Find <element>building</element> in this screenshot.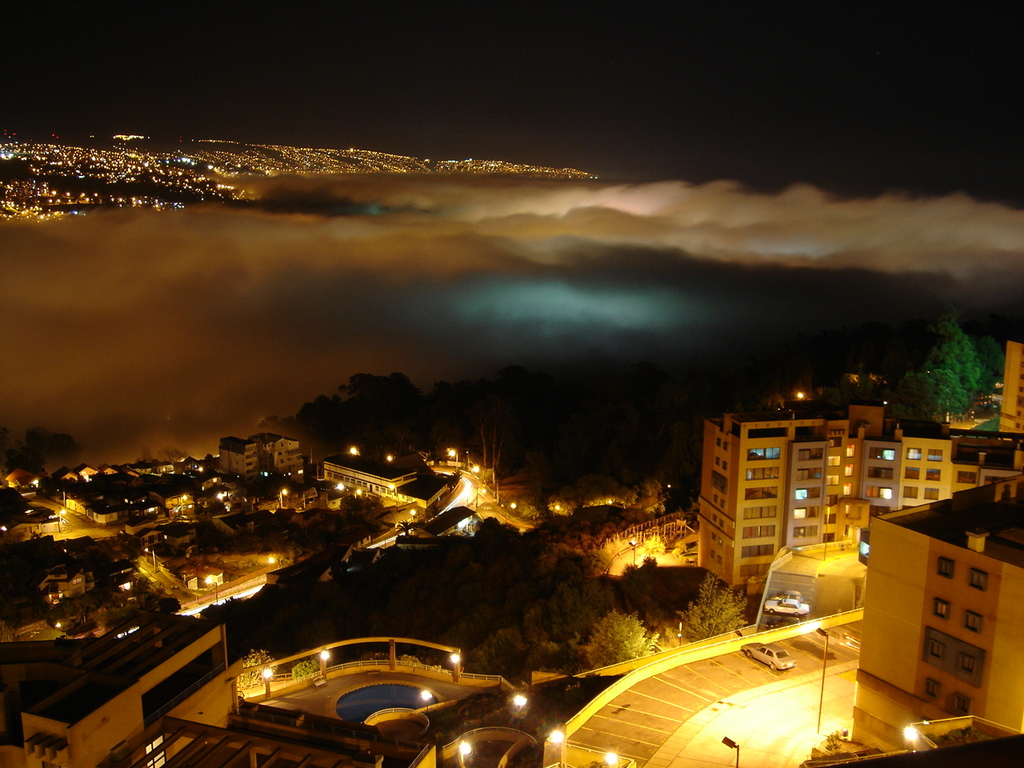
The bounding box for <element>building</element> is crop(857, 470, 1023, 732).
